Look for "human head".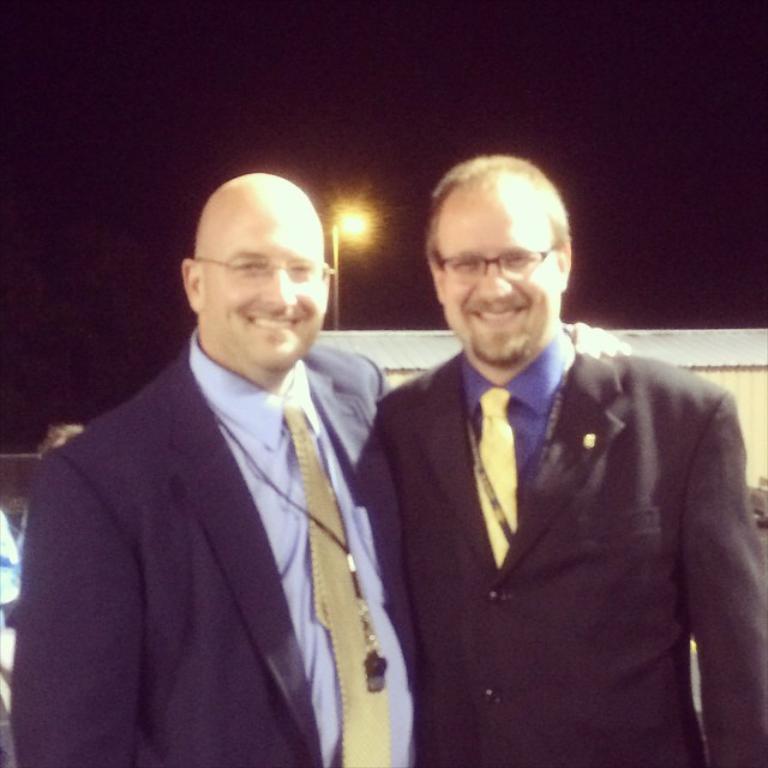
Found: locate(192, 160, 338, 346).
